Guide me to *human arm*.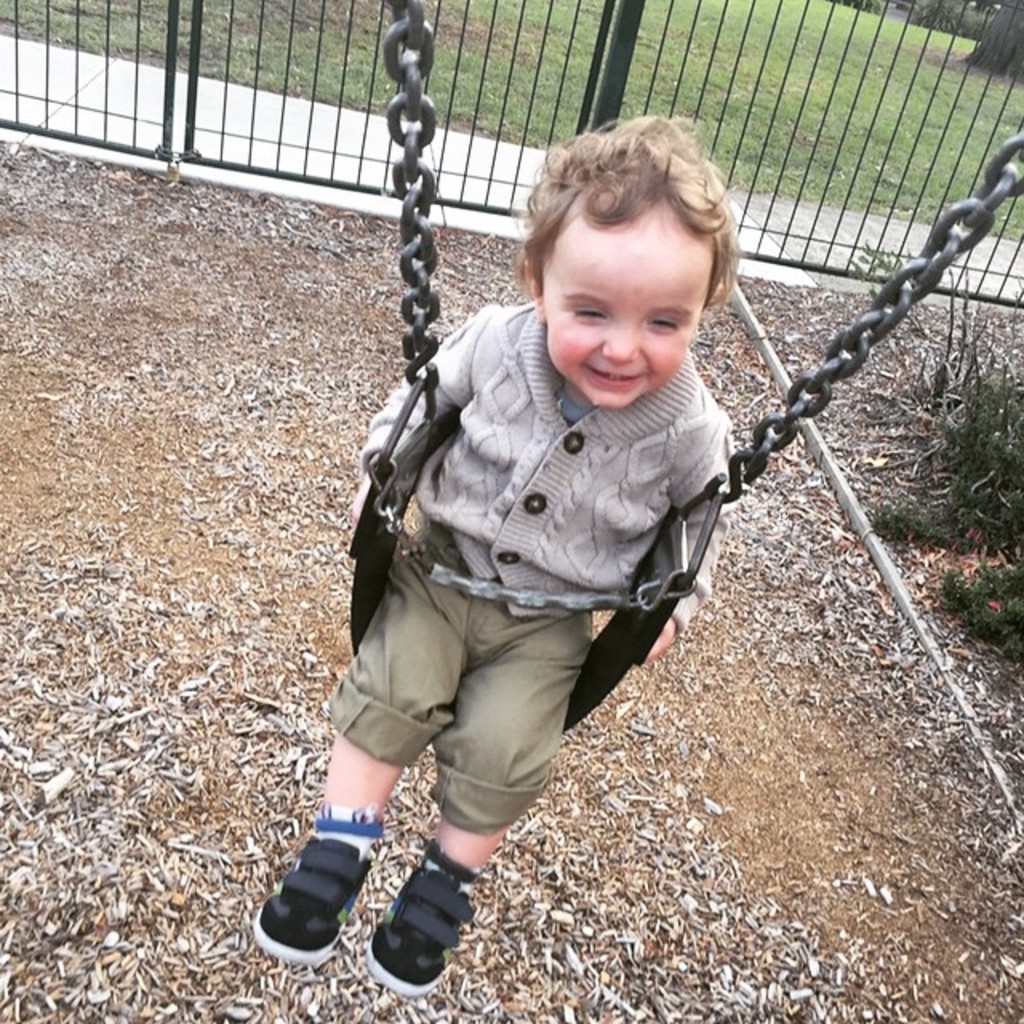
Guidance: [354, 309, 478, 517].
